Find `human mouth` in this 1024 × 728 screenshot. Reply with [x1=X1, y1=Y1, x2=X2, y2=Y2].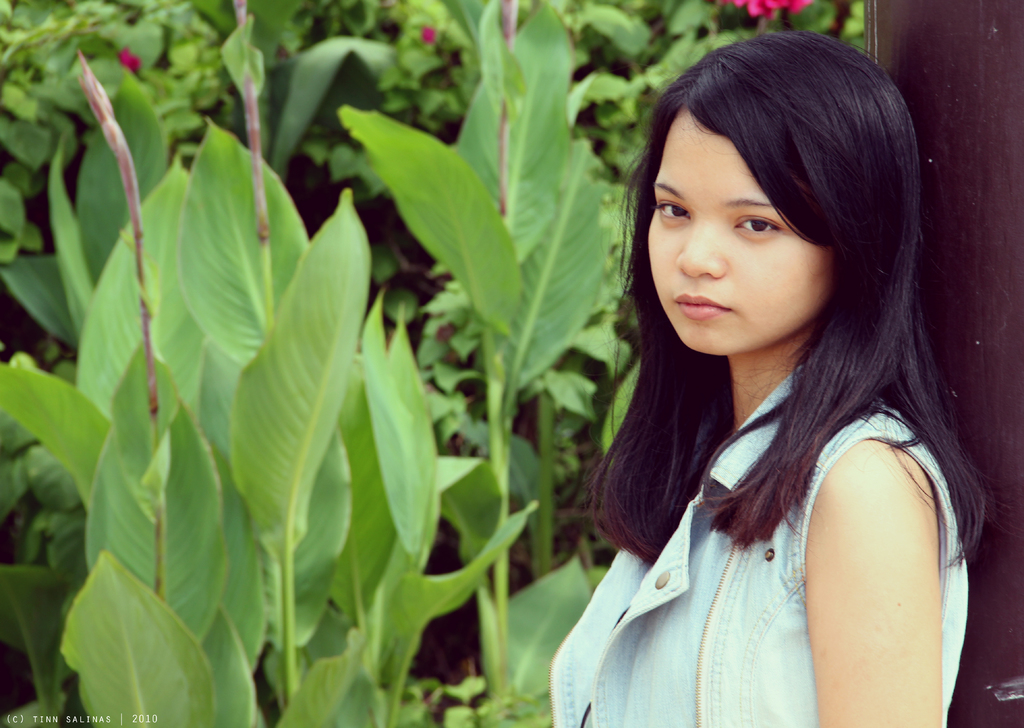
[x1=674, y1=291, x2=732, y2=323].
